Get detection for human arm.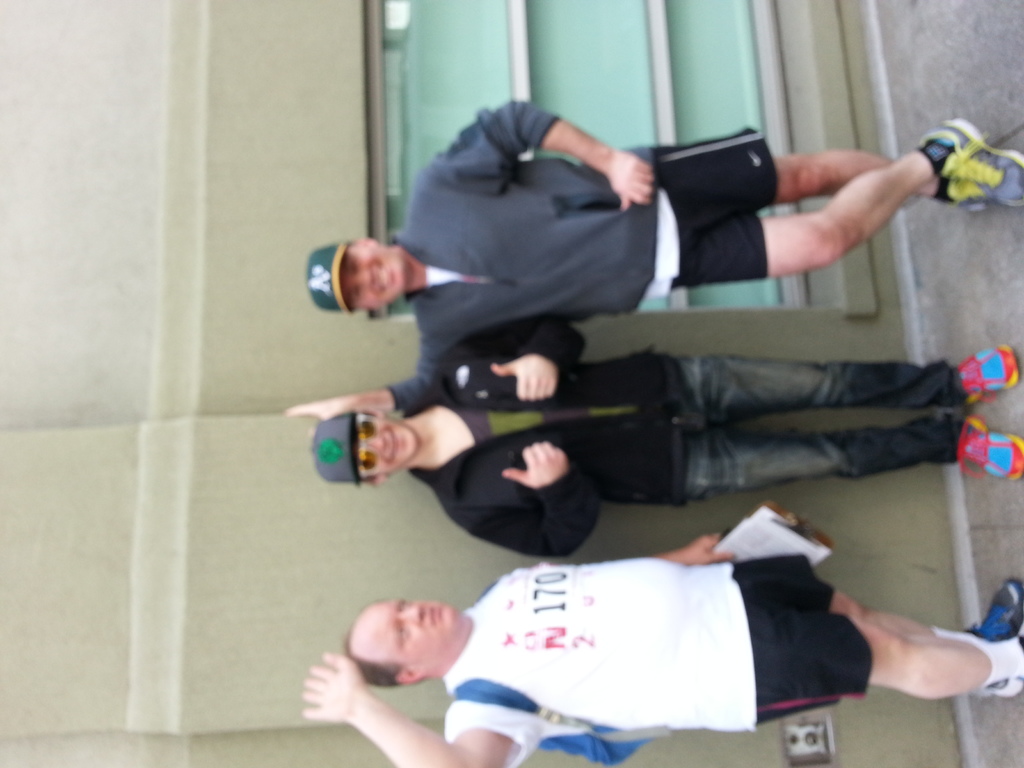
Detection: (x1=299, y1=651, x2=523, y2=767).
